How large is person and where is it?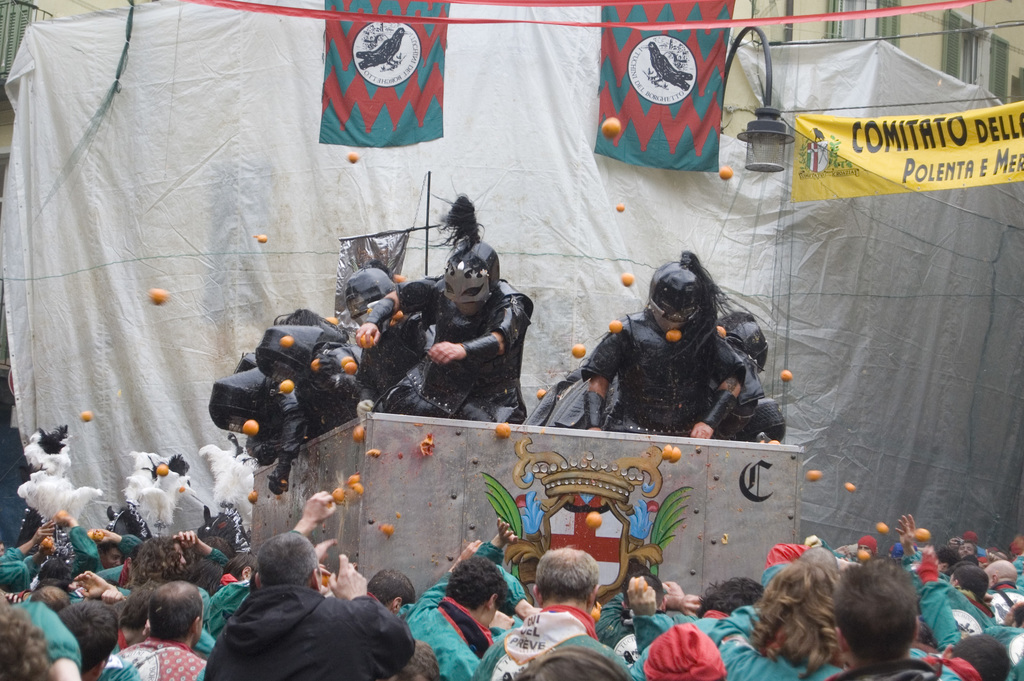
Bounding box: 584, 240, 776, 470.
